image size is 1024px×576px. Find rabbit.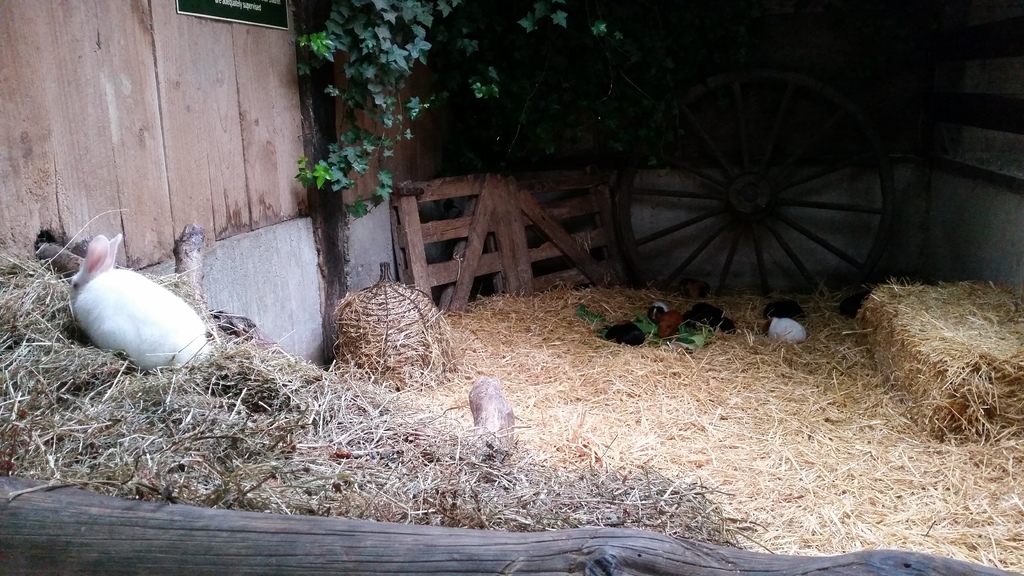
63:232:210:374.
